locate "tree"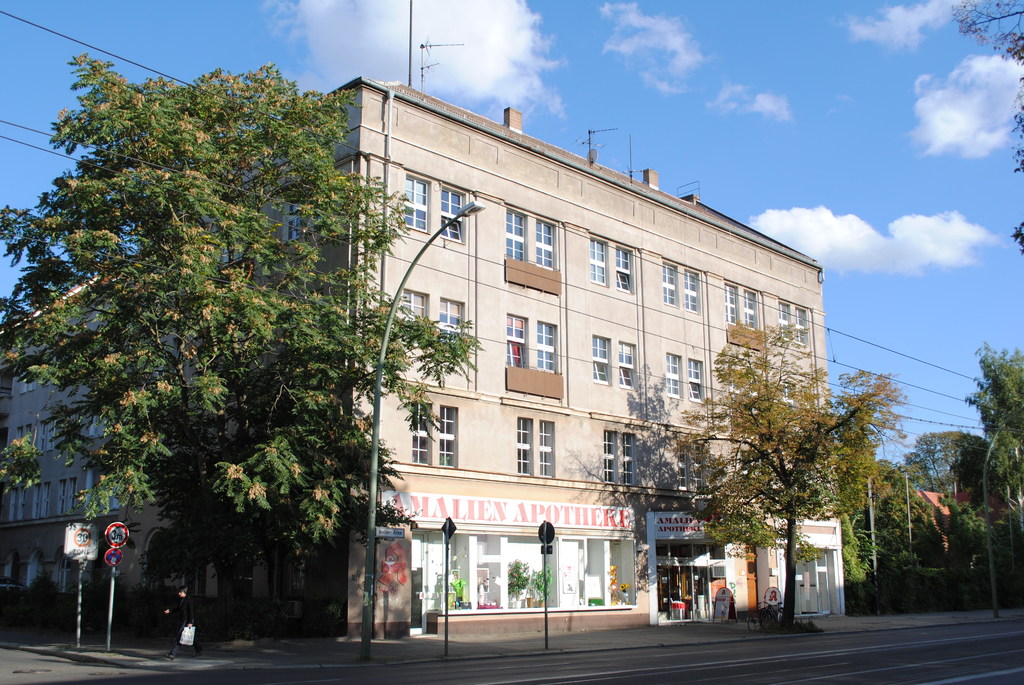
(left=17, top=32, right=397, bottom=629)
